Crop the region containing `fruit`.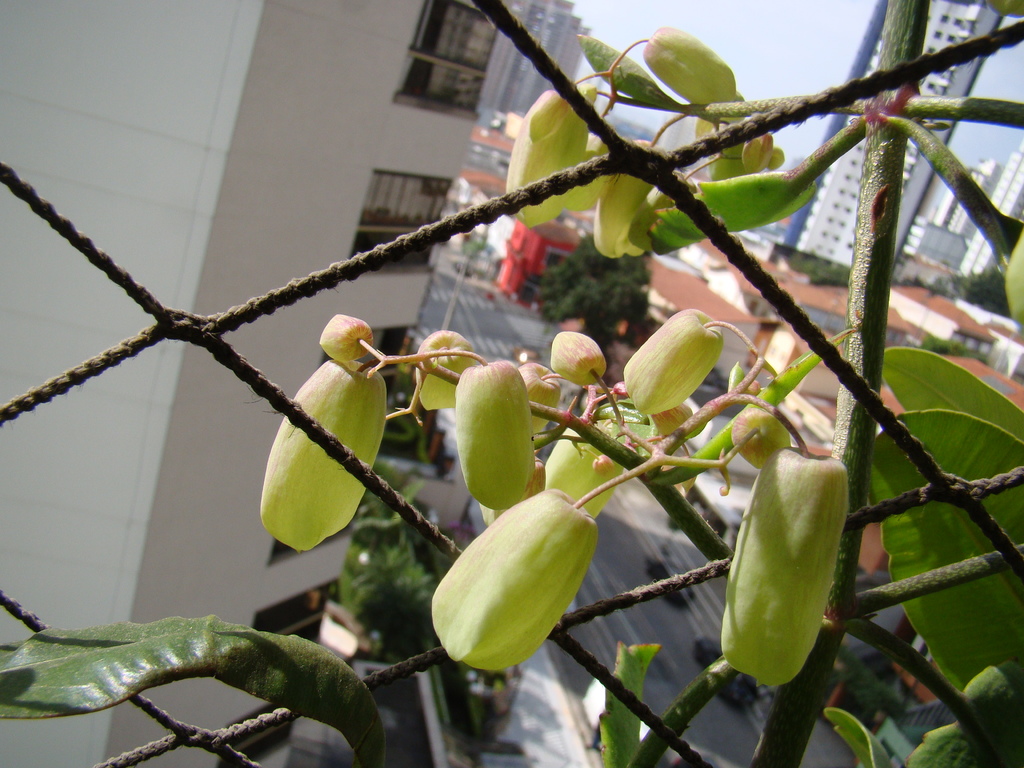
Crop region: x1=622 y1=170 x2=714 y2=249.
